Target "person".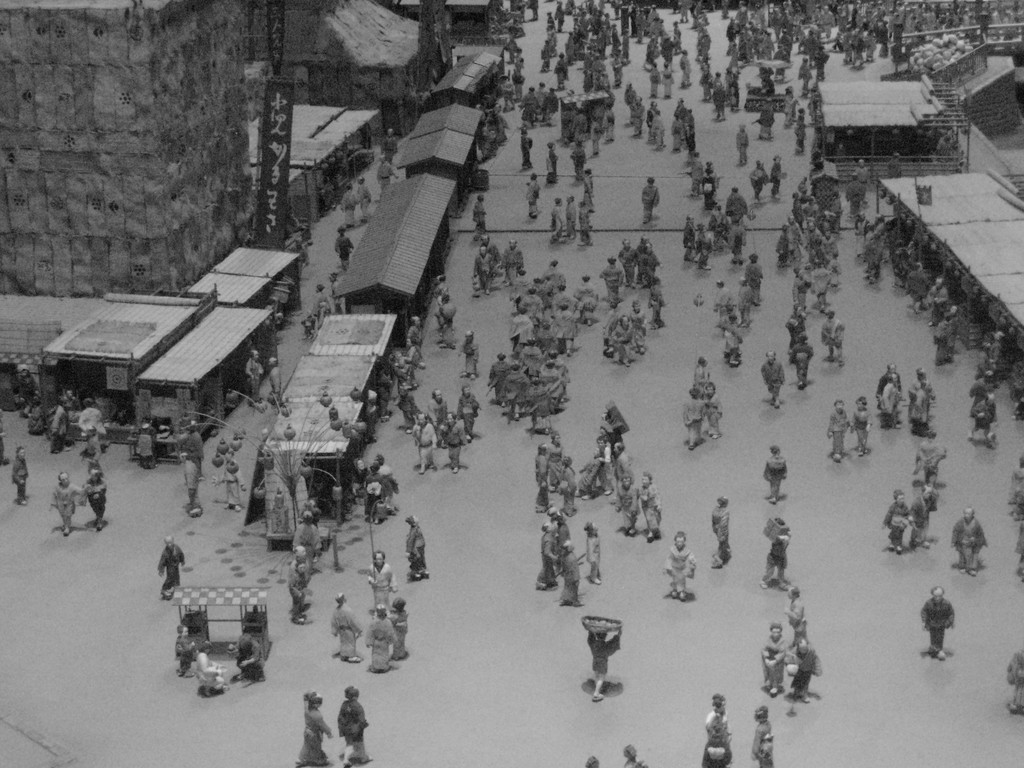
Target region: 297, 687, 333, 765.
